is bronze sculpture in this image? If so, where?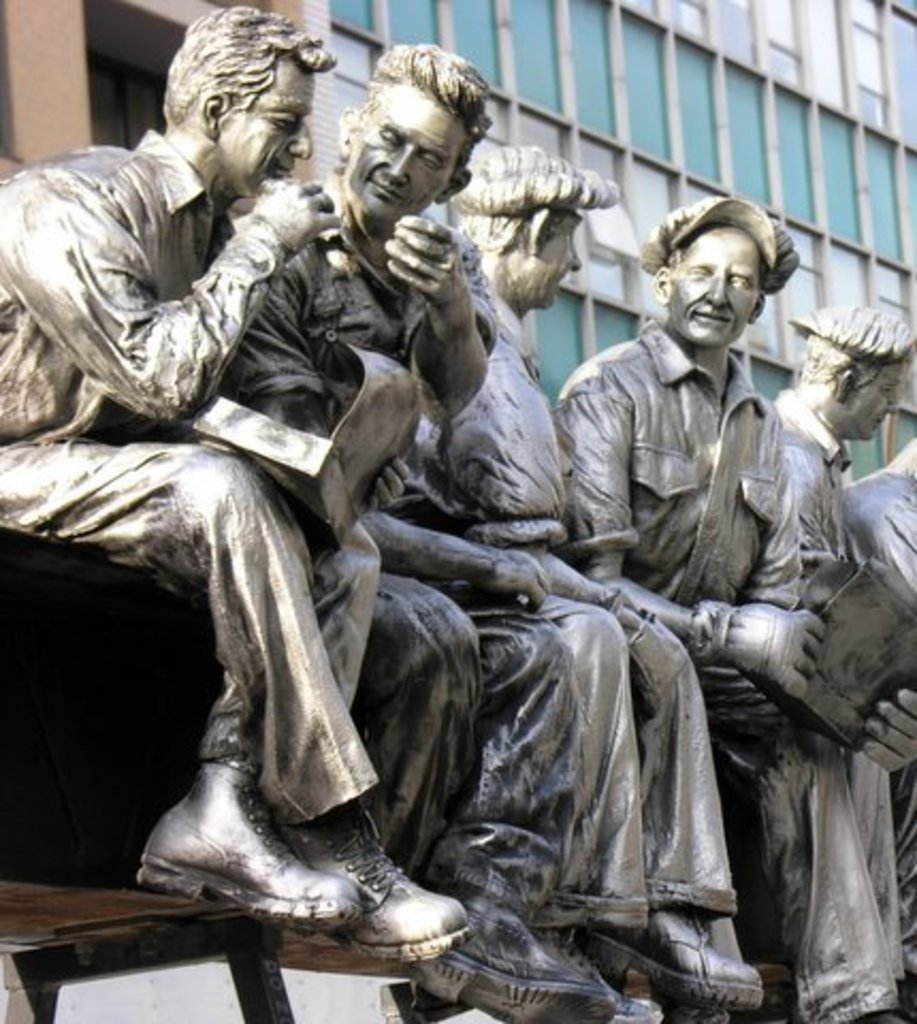
Yes, at Rect(0, 0, 473, 962).
